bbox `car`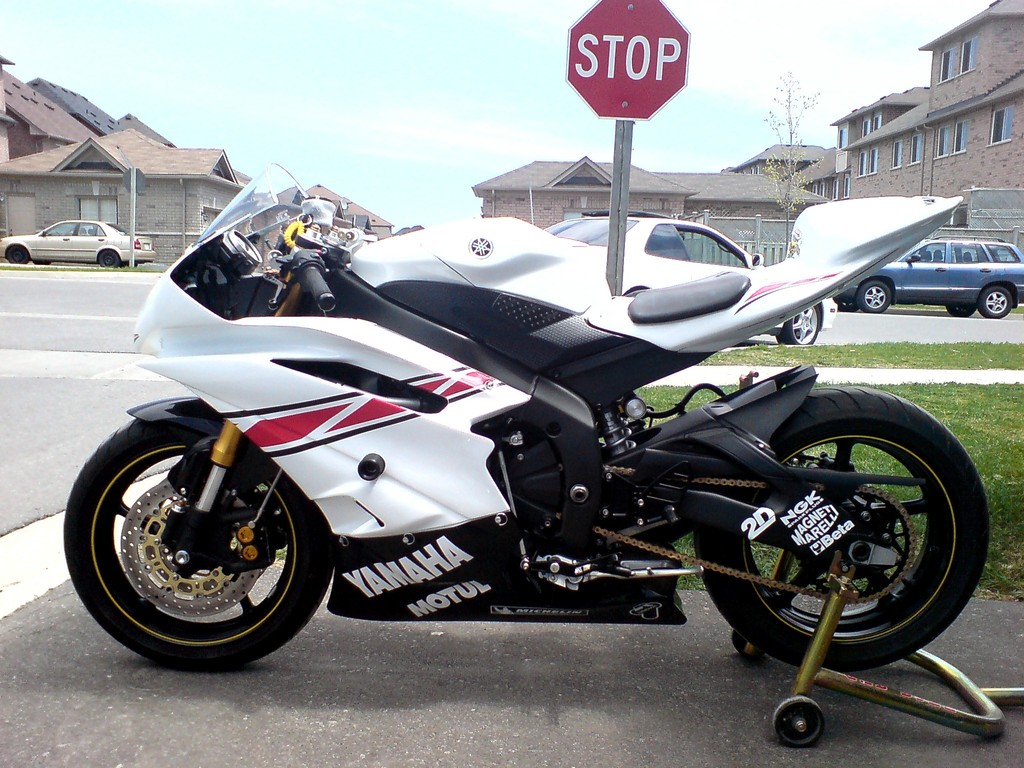
Rect(2, 220, 150, 266)
